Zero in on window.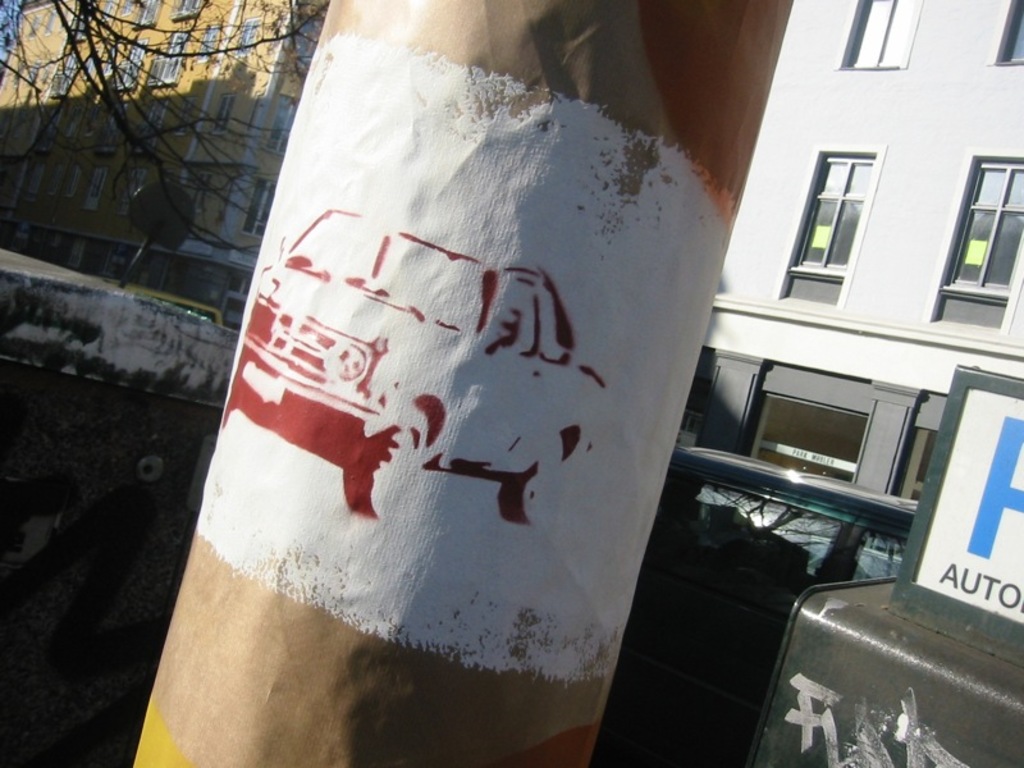
Zeroed in: (132, 0, 163, 29).
